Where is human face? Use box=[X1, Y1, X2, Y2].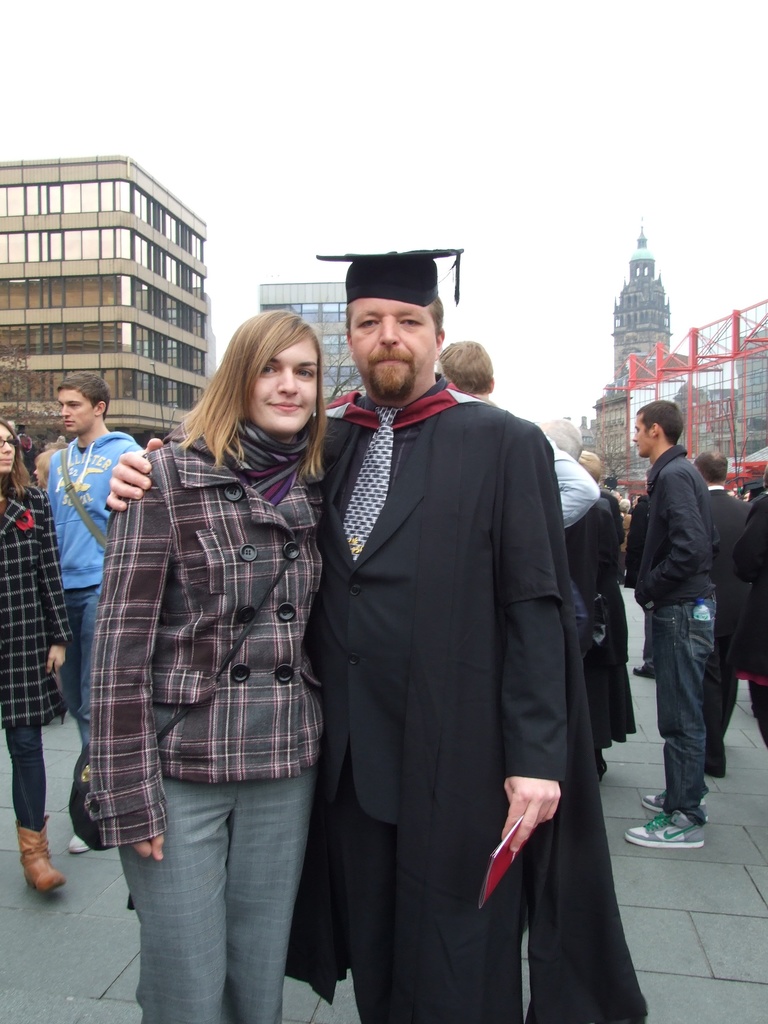
box=[59, 391, 97, 433].
